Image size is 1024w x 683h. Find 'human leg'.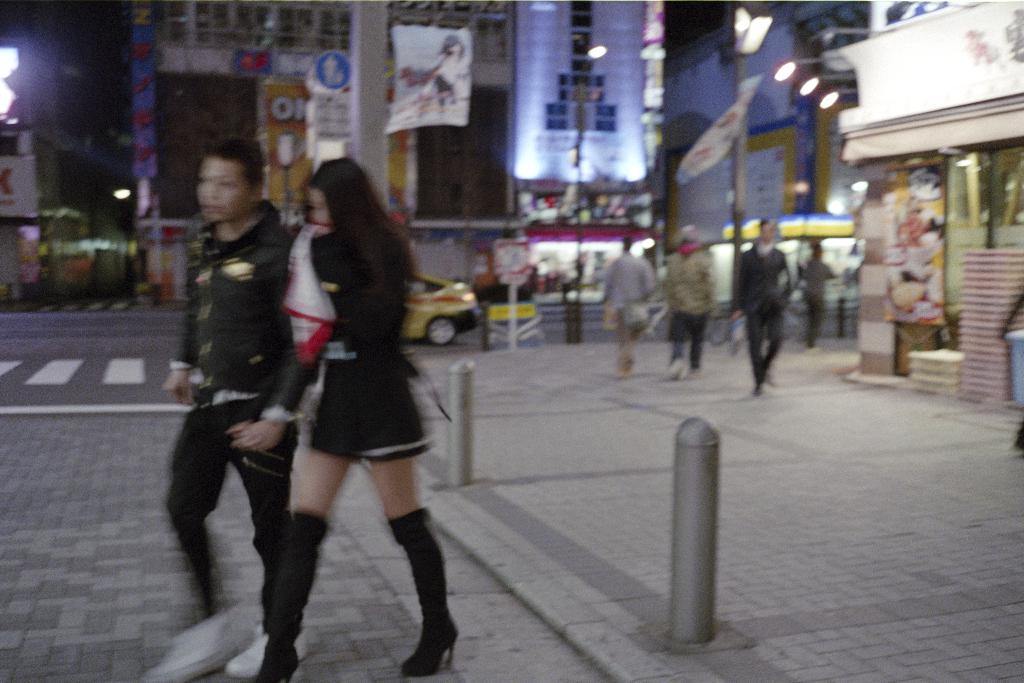
x1=231 y1=411 x2=312 y2=682.
